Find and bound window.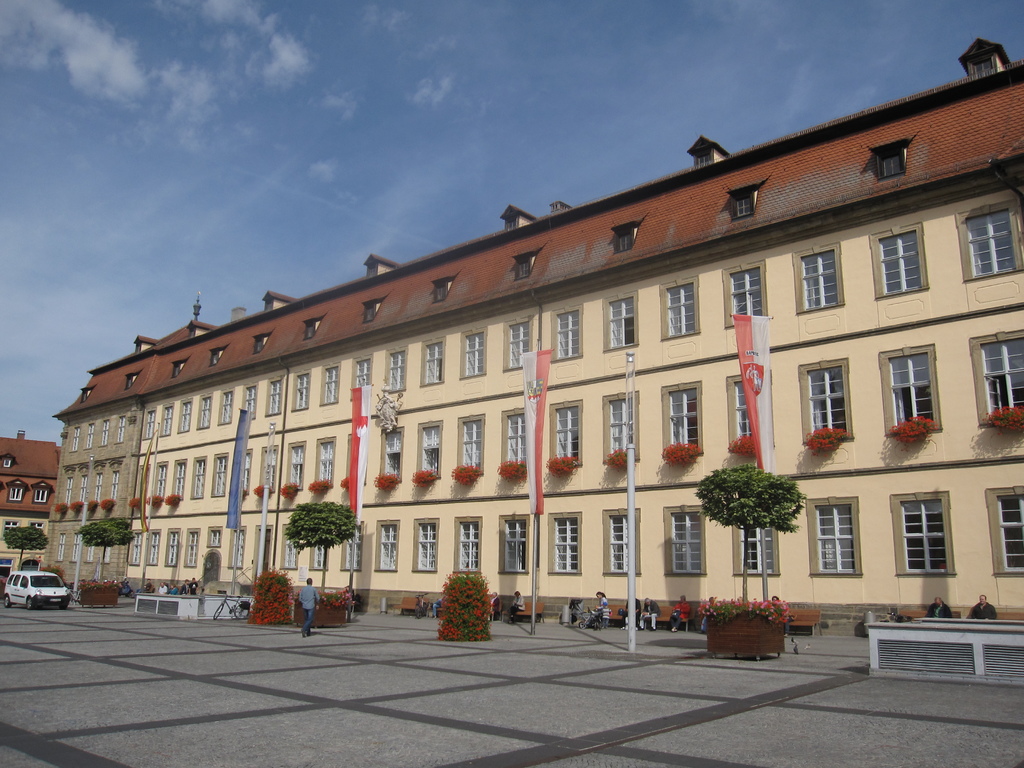
Bound: box=[420, 346, 445, 385].
